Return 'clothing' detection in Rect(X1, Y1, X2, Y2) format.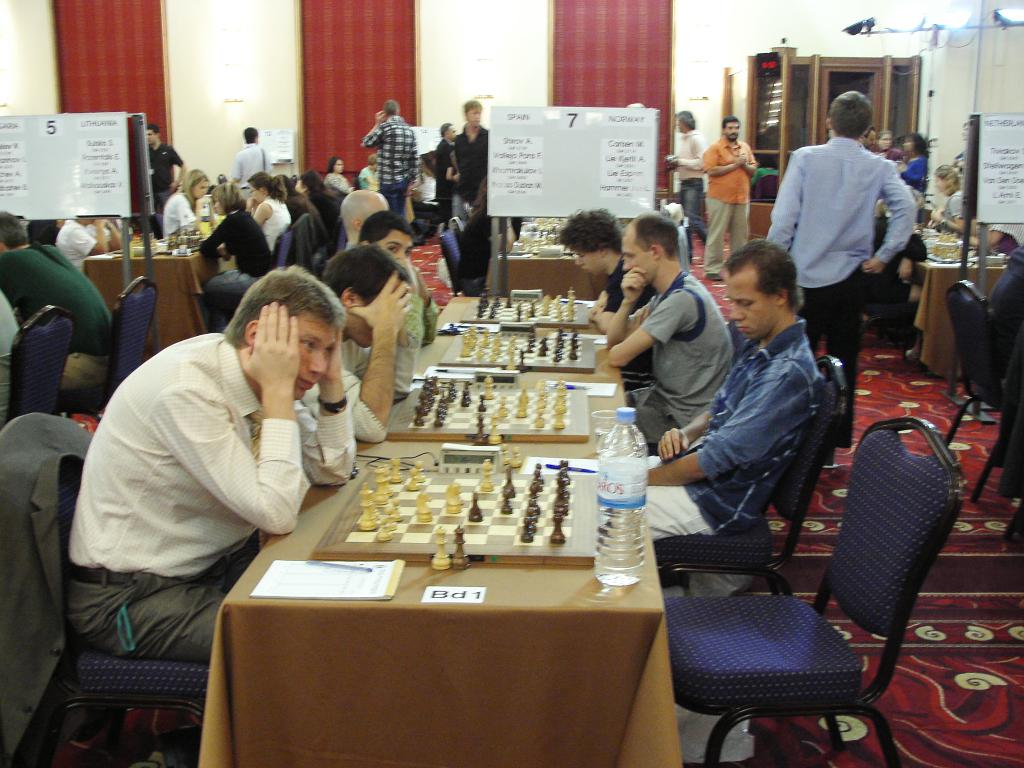
Rect(677, 129, 707, 236).
